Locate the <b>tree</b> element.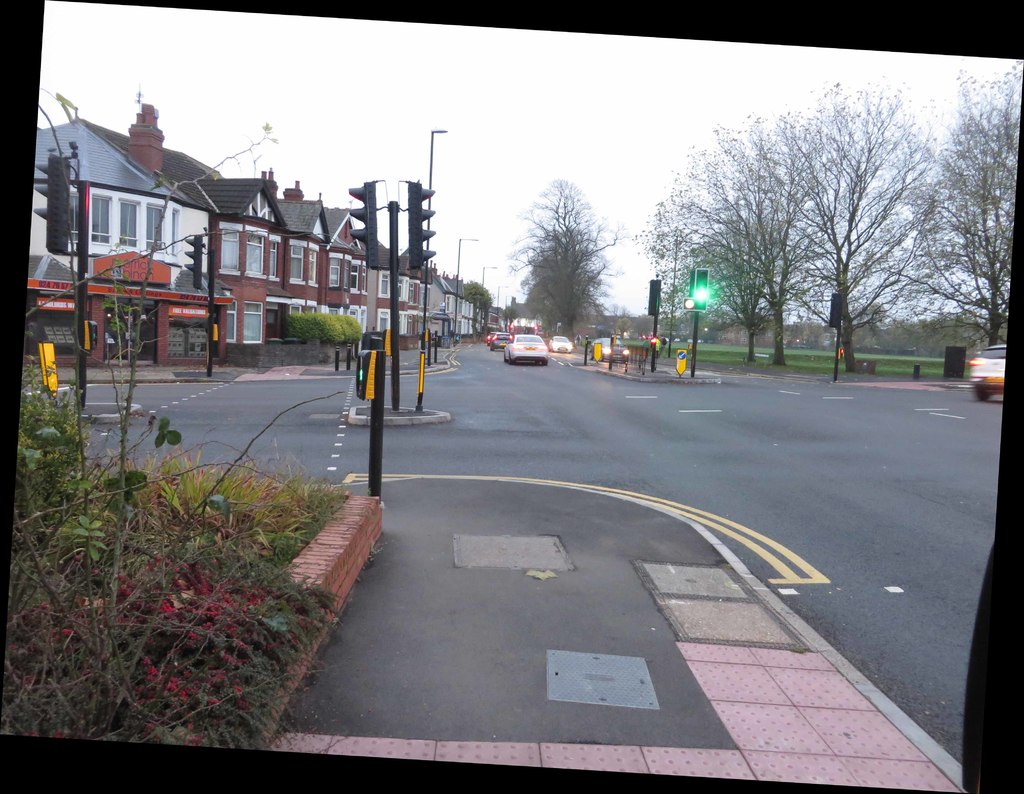
Element bbox: bbox=[513, 180, 626, 339].
